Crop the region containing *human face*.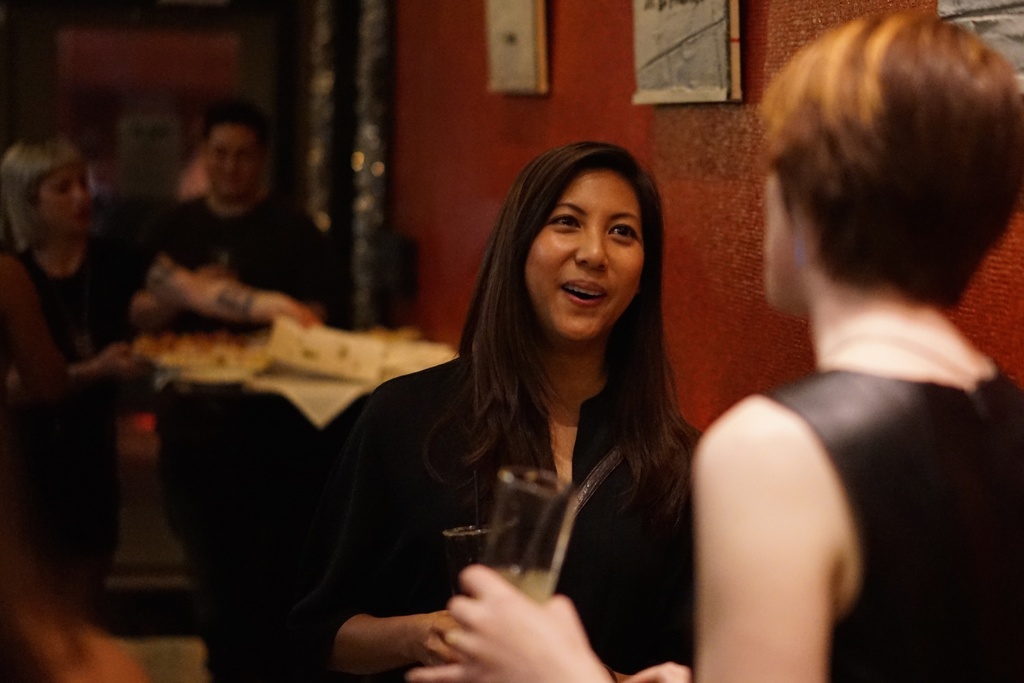
Crop region: select_region(515, 157, 668, 334).
